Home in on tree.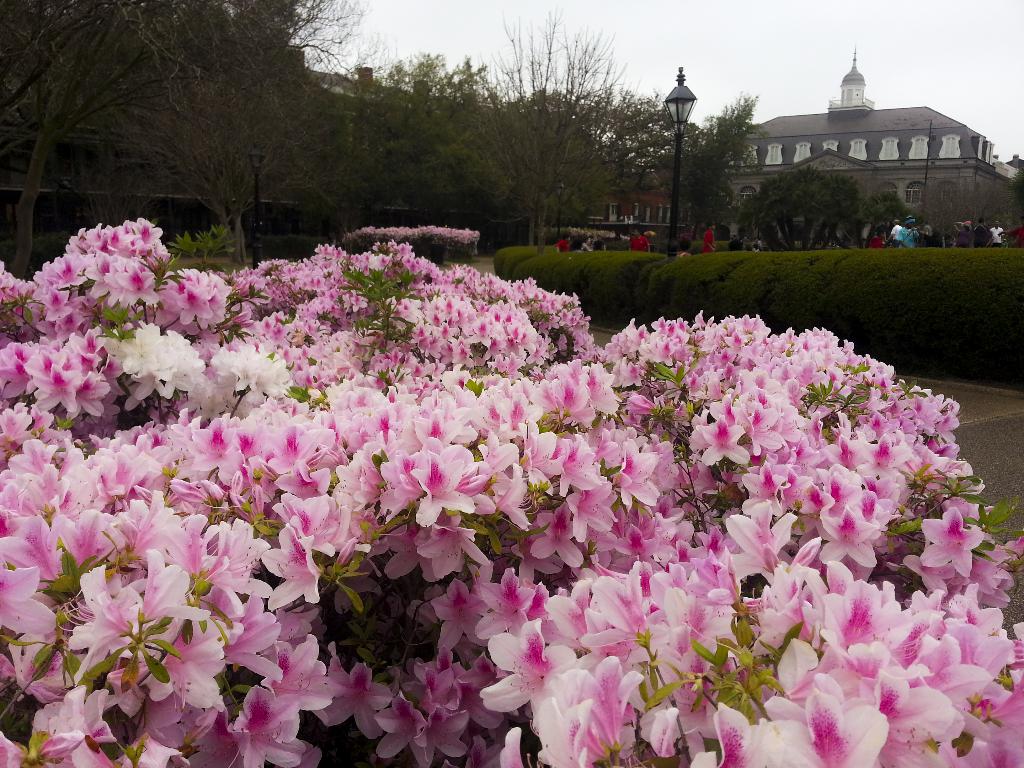
Homed in at crop(998, 151, 1023, 237).
